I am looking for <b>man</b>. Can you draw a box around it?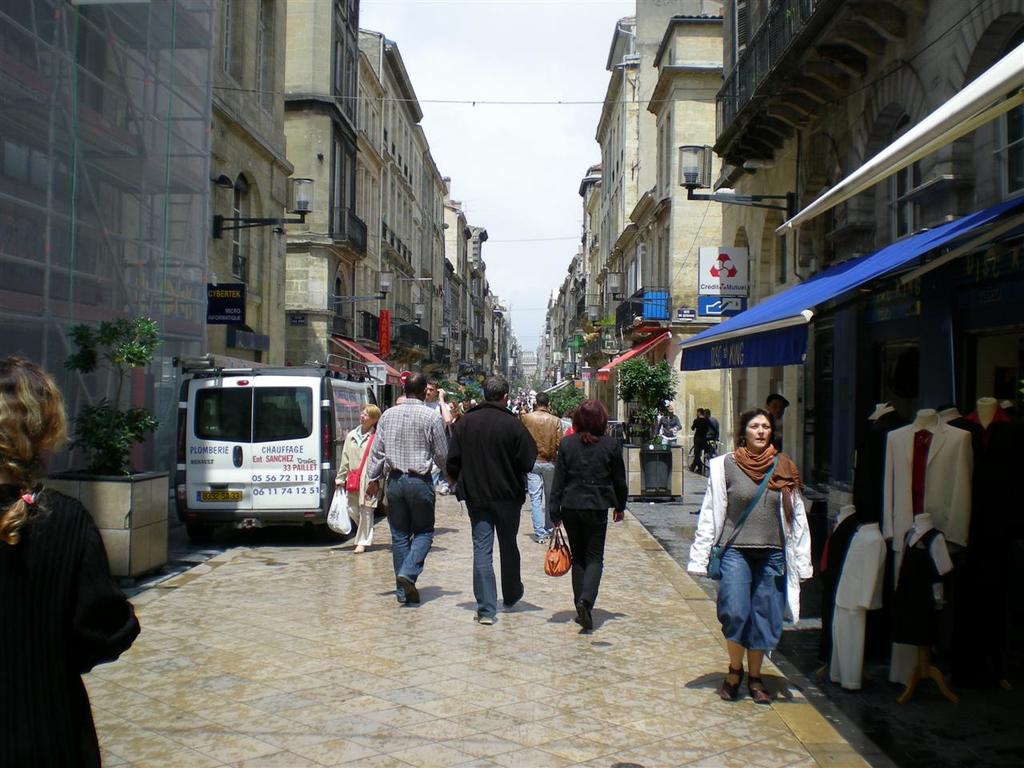
Sure, the bounding box is crop(691, 399, 709, 474).
